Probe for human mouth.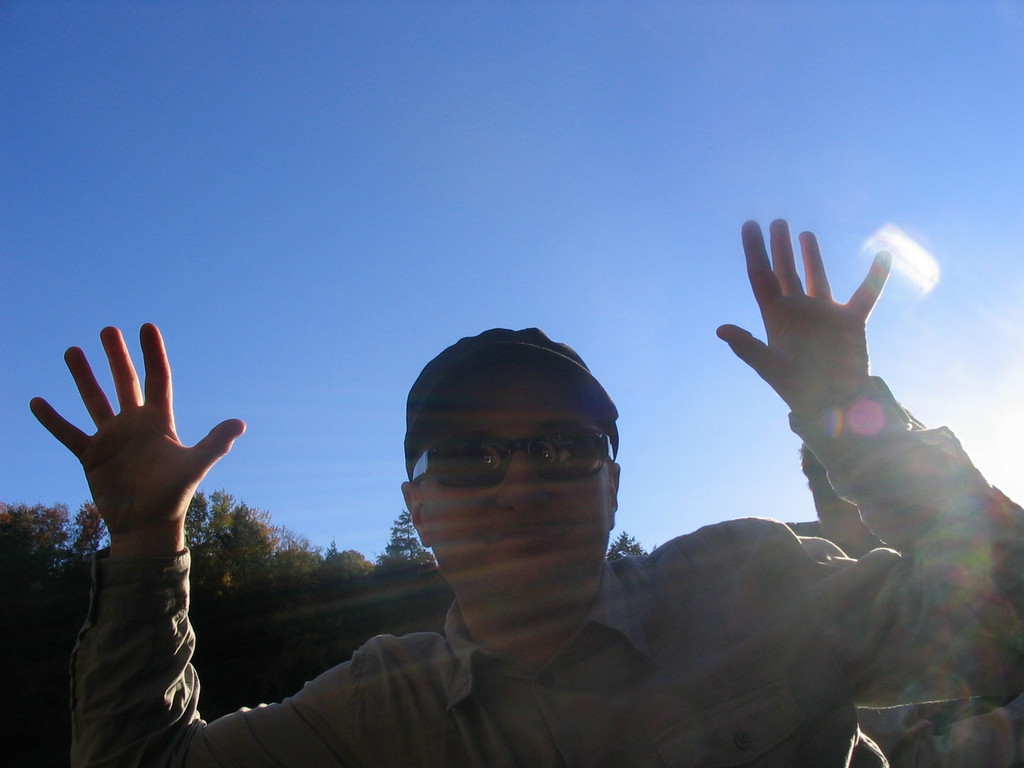
Probe result: pyautogui.locateOnScreen(479, 522, 570, 565).
